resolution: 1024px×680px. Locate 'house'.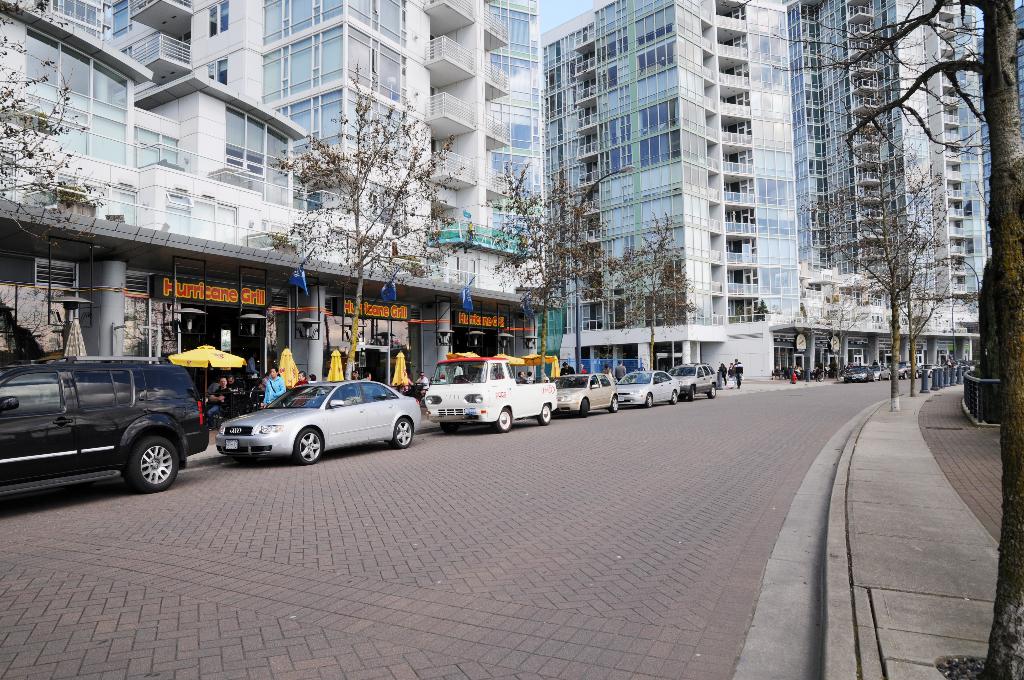
bbox=(546, 3, 792, 374).
